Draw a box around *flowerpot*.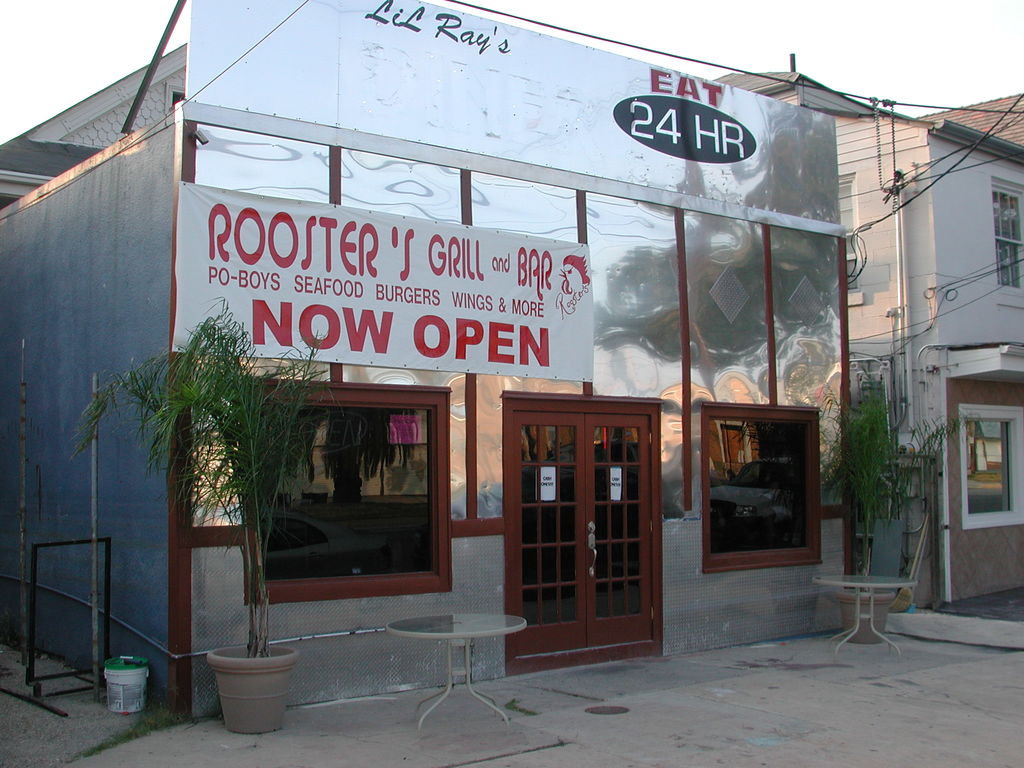
x1=208 y1=644 x2=299 y2=732.
